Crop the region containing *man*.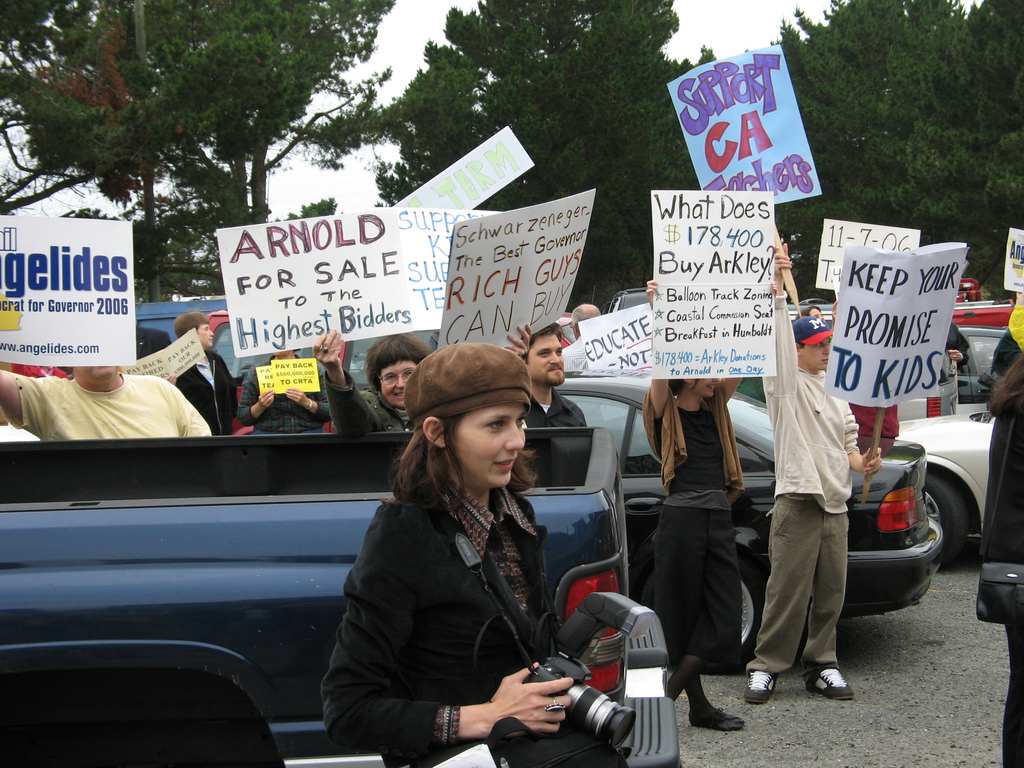
Crop region: rect(510, 315, 584, 431).
